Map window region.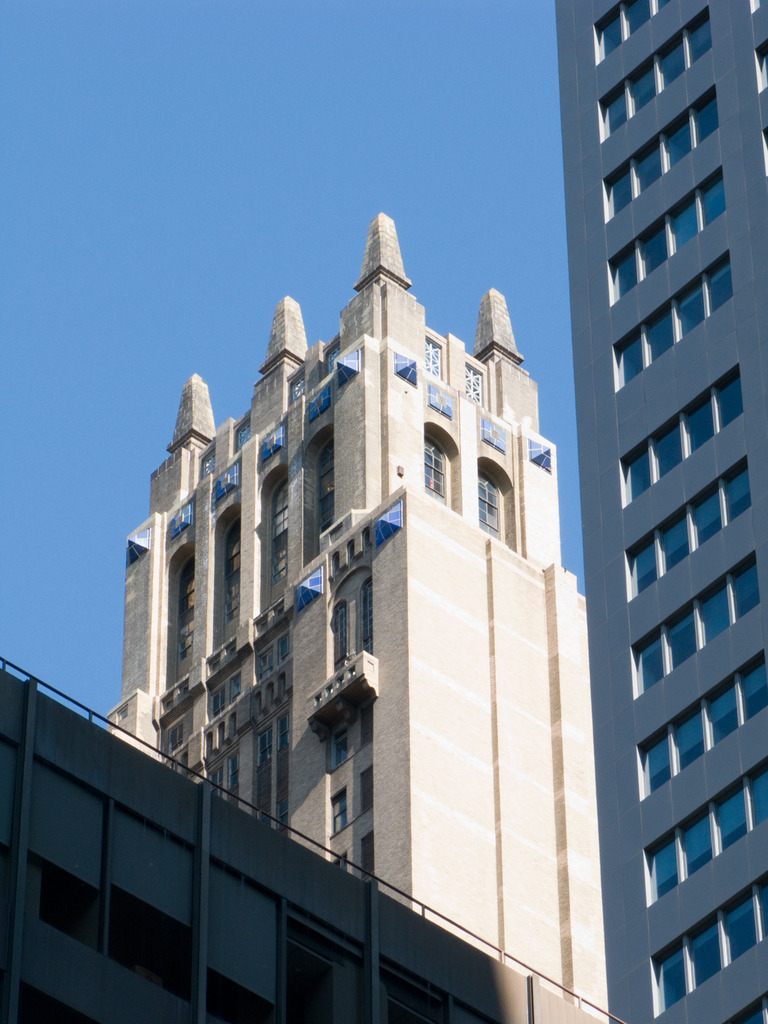
Mapped to 333 850 345 869.
